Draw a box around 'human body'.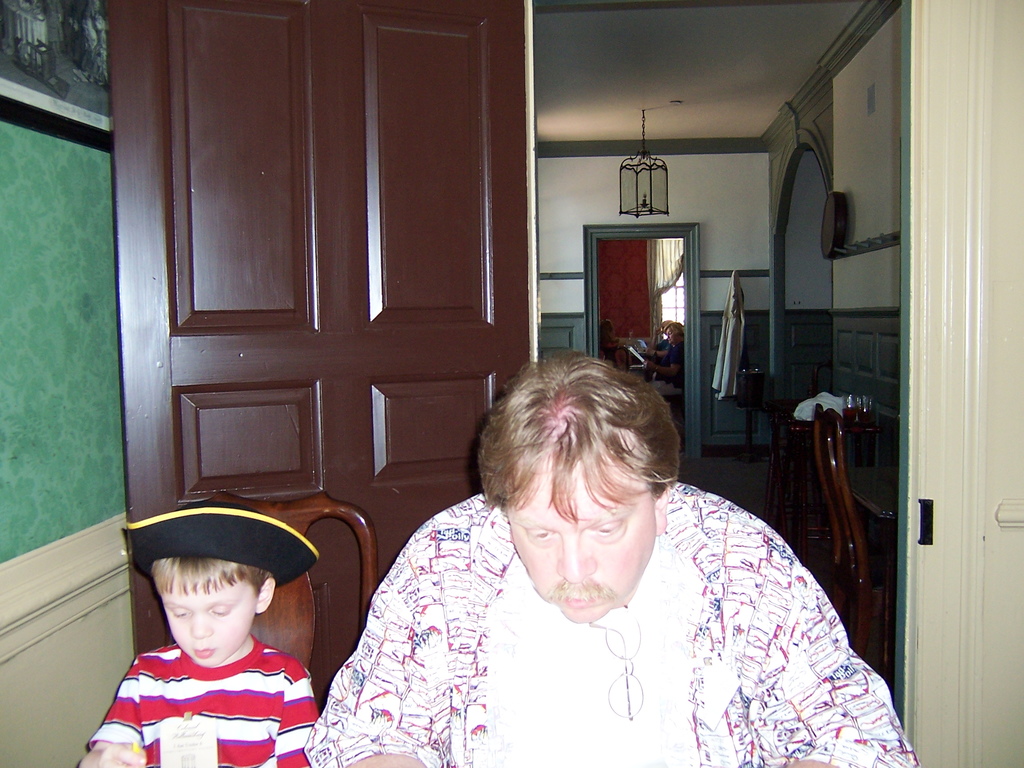
[left=302, top=492, right=922, bottom=767].
